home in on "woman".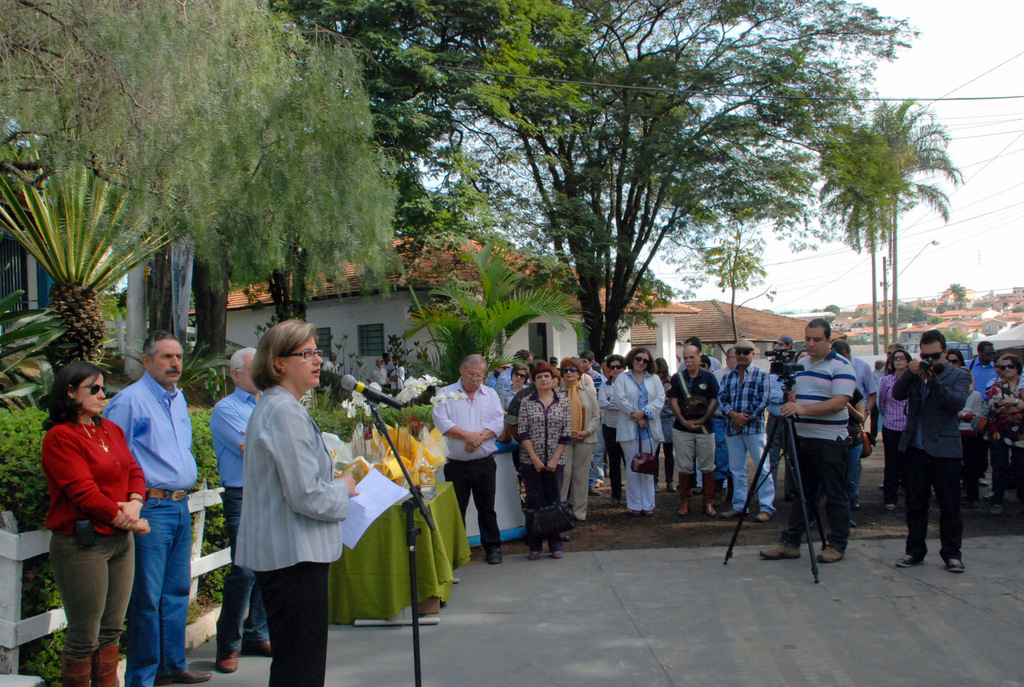
Homed in at <box>600,355,629,503</box>.
